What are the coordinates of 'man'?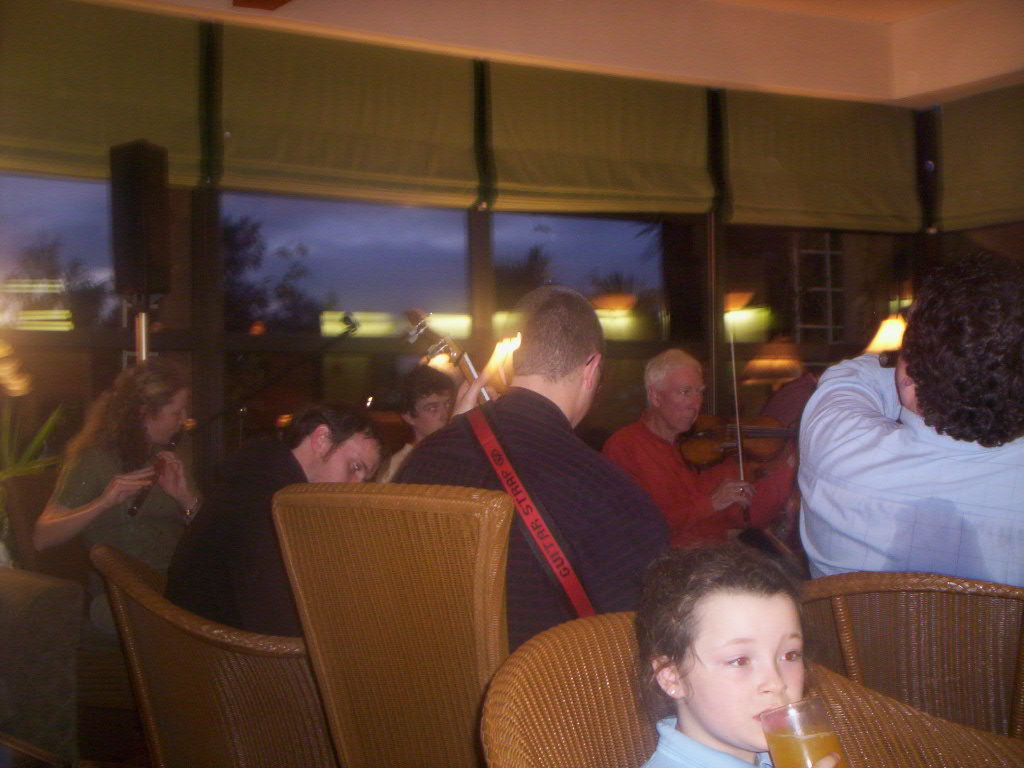
[left=794, top=252, right=1023, bottom=576].
